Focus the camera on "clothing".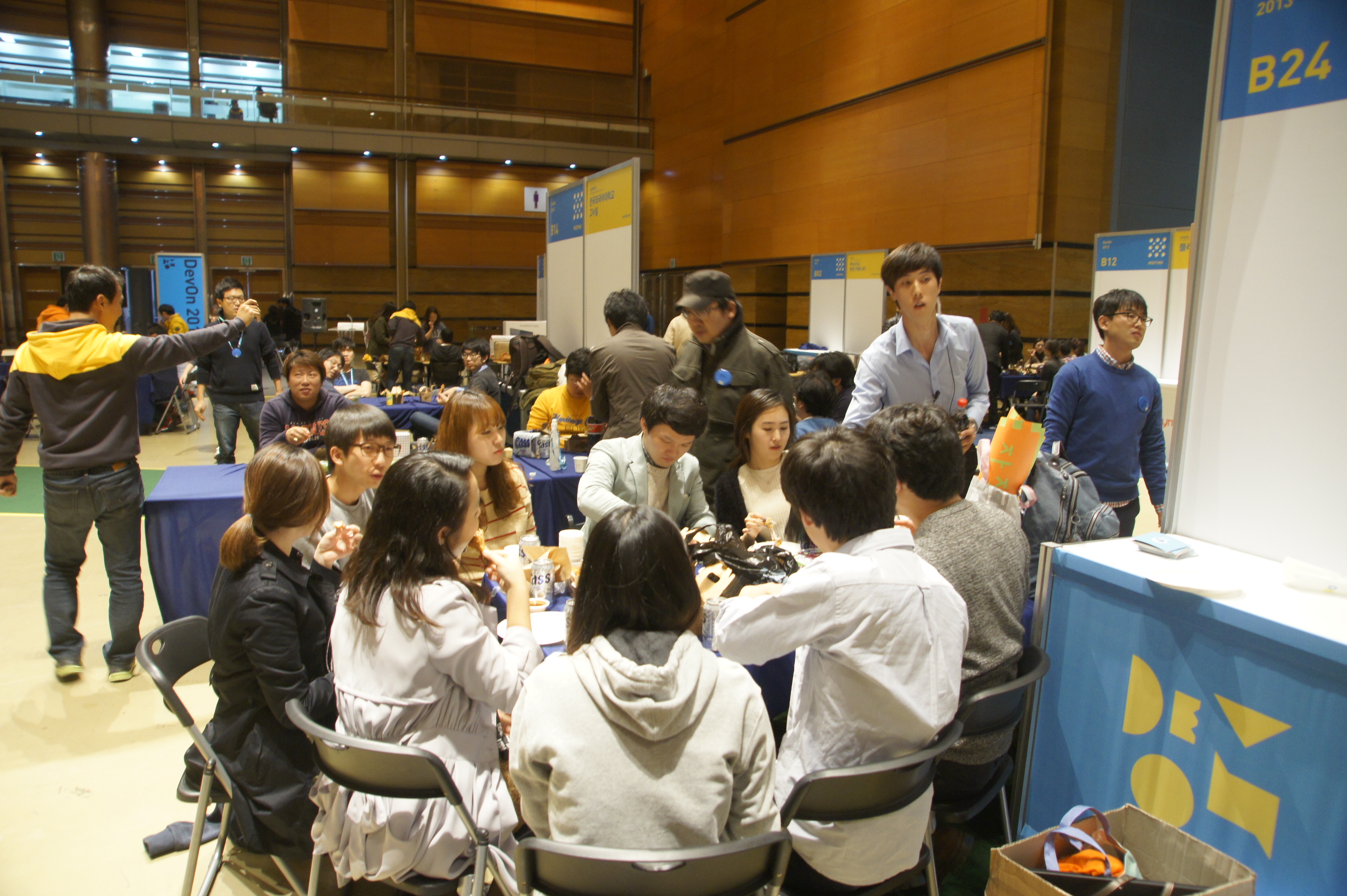
Focus region: [123,193,151,232].
